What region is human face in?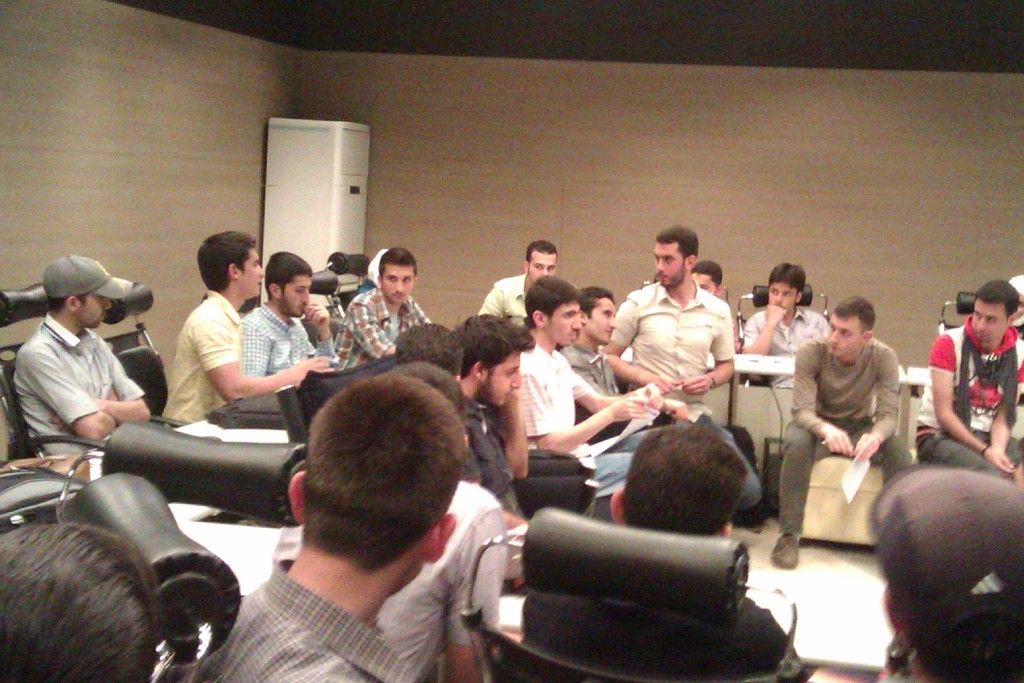
box(831, 317, 860, 351).
